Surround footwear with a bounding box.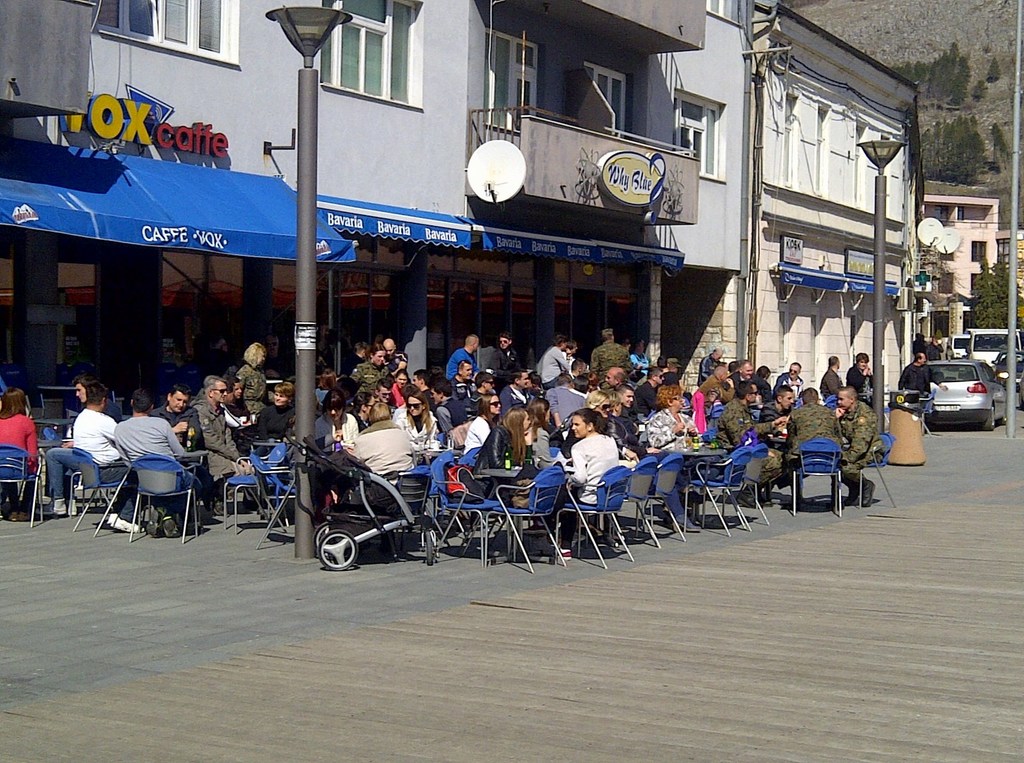
[x1=842, y1=486, x2=862, y2=506].
